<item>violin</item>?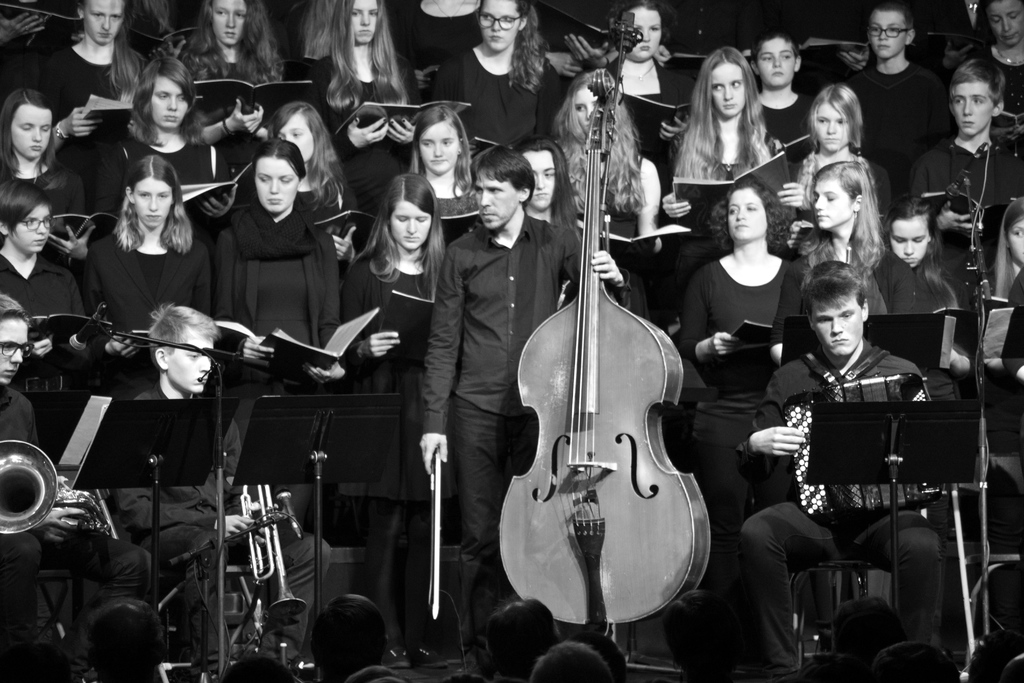
box=[480, 53, 716, 632]
